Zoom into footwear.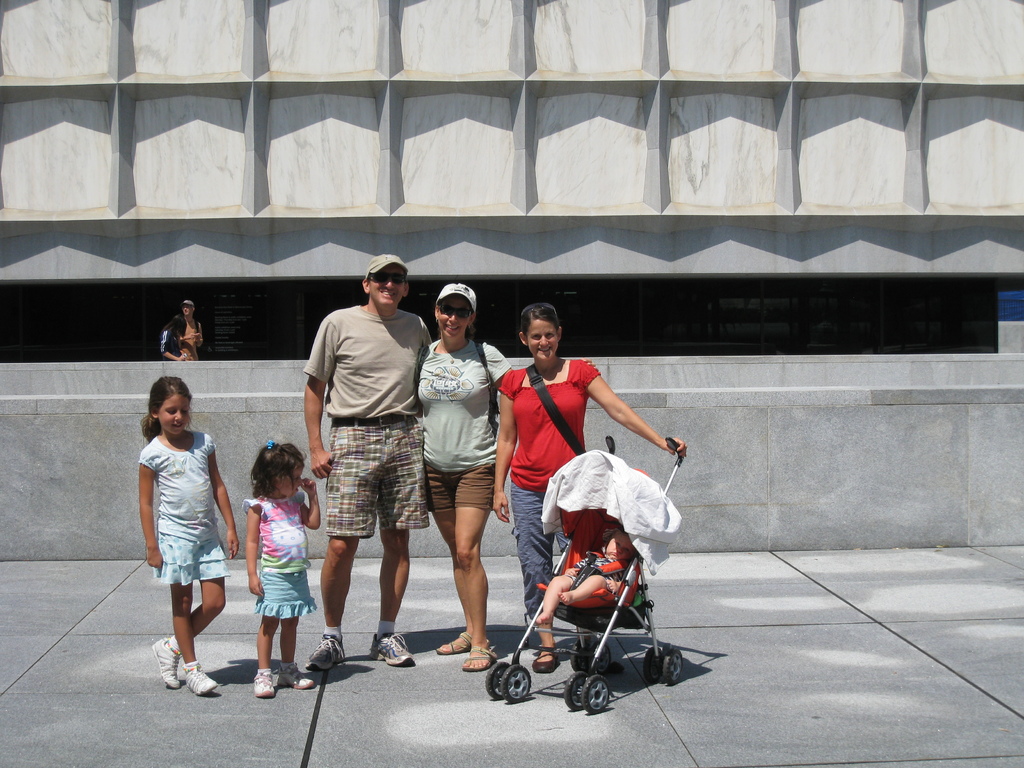
Zoom target: {"left": 535, "top": 648, "right": 561, "bottom": 671}.
